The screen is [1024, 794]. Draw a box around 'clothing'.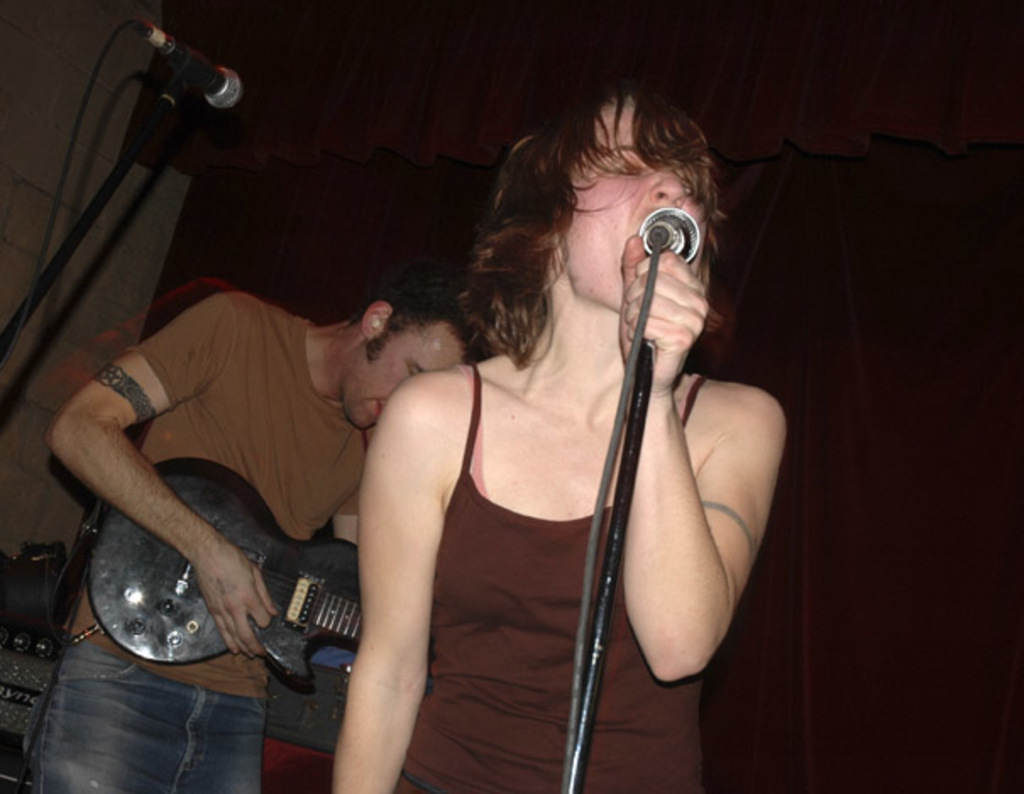
pyautogui.locateOnScreen(22, 286, 379, 792).
